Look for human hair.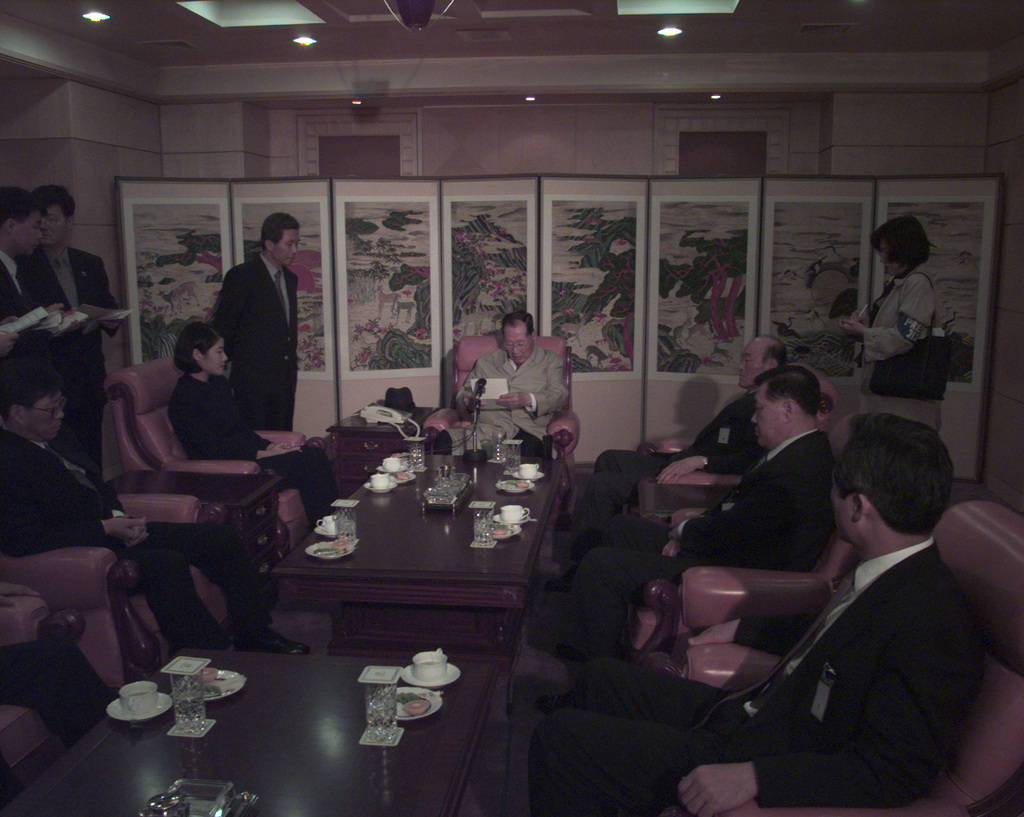
Found: locate(868, 211, 929, 273).
